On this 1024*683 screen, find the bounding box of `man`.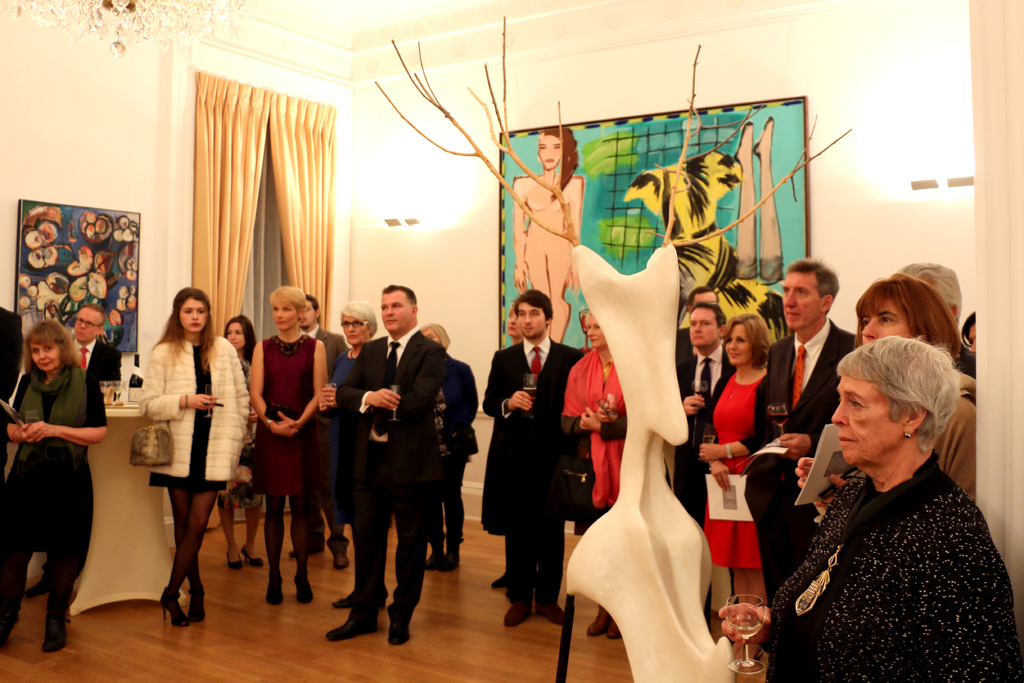
Bounding box: x1=676 y1=303 x2=740 y2=528.
